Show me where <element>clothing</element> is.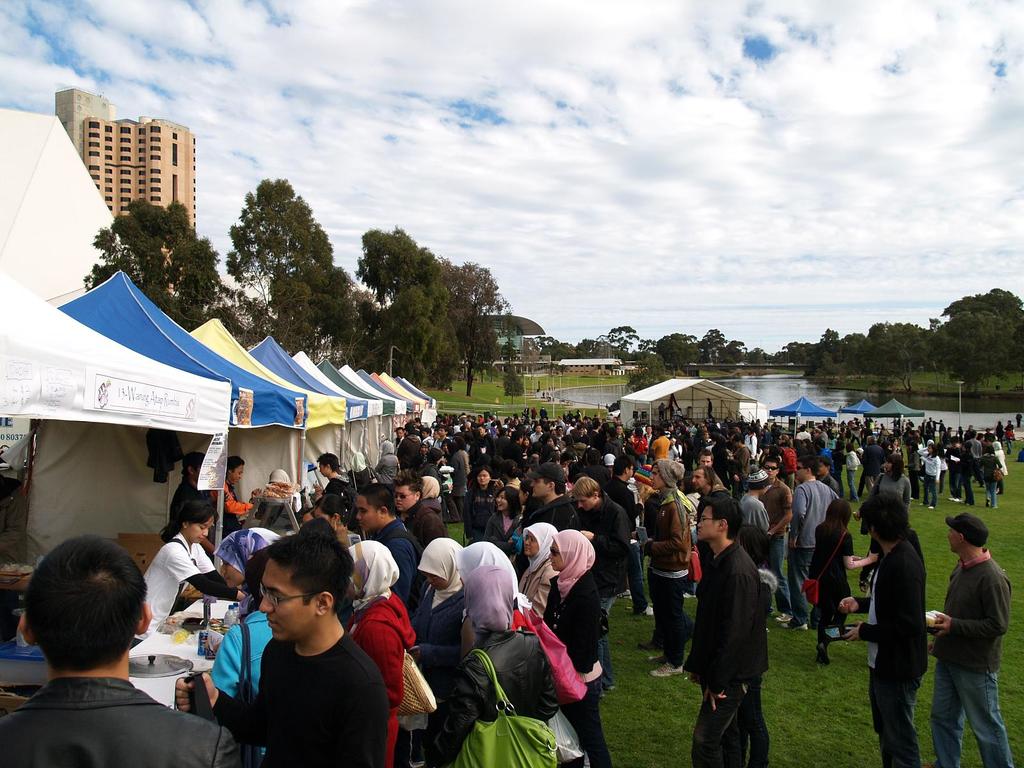
<element>clothing</element> is at <region>541, 569, 617, 767</region>.
